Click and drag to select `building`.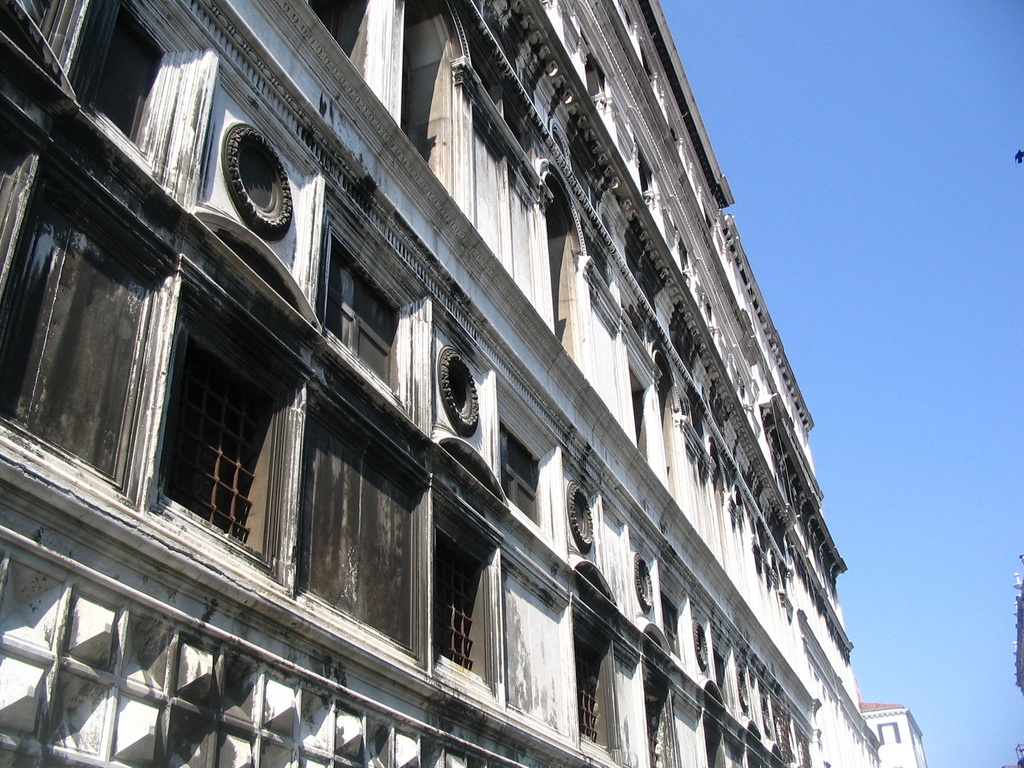
Selection: detection(0, 0, 881, 767).
